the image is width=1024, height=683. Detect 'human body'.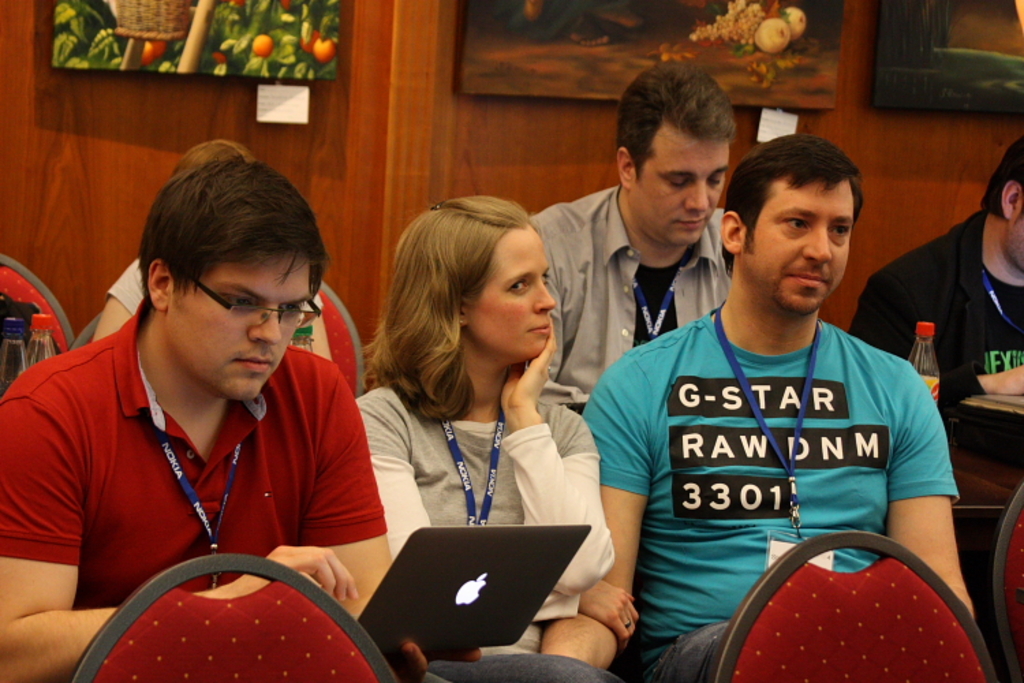
Detection: {"left": 849, "top": 205, "right": 1023, "bottom": 456}.
